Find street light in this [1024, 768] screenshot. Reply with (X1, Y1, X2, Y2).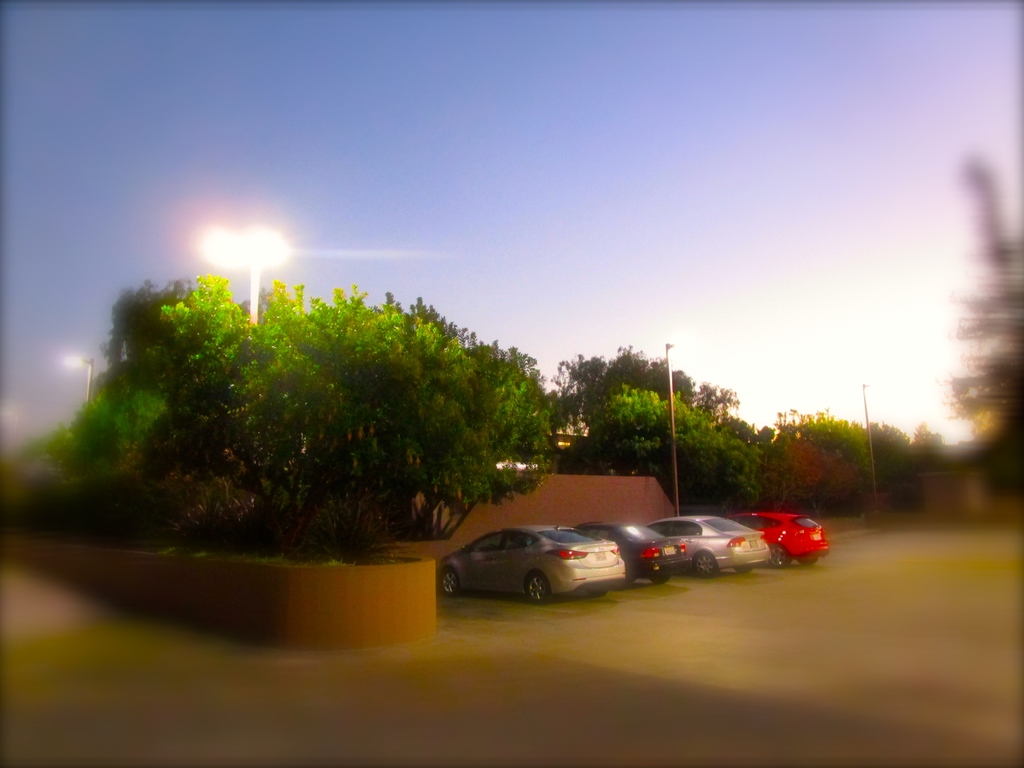
(60, 355, 98, 403).
